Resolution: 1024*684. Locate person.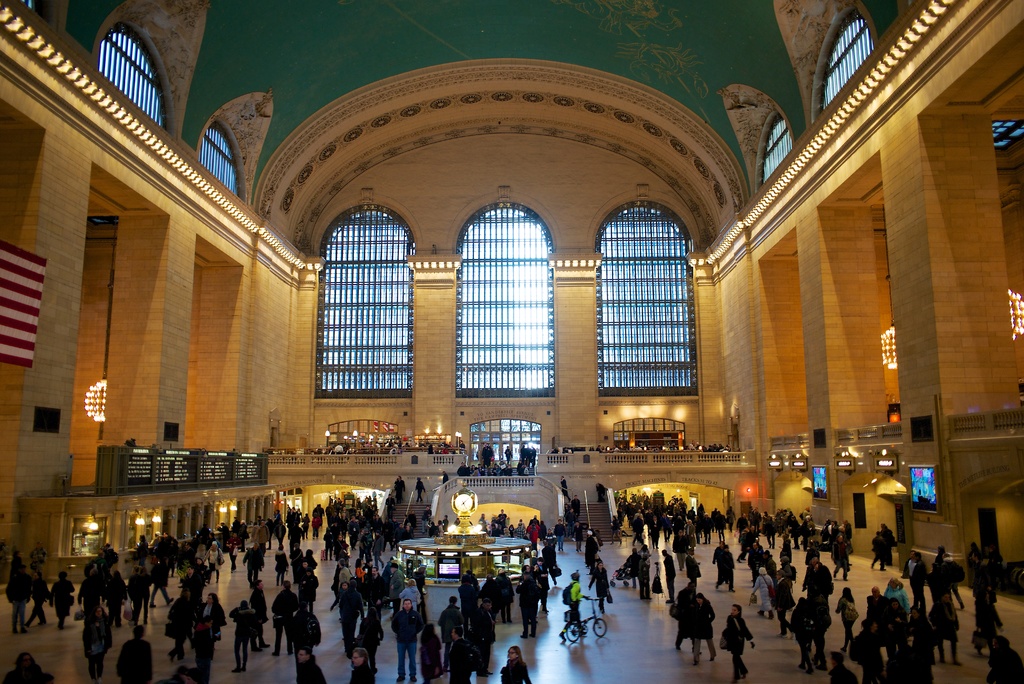
{"left": 662, "top": 548, "right": 675, "bottom": 603}.
